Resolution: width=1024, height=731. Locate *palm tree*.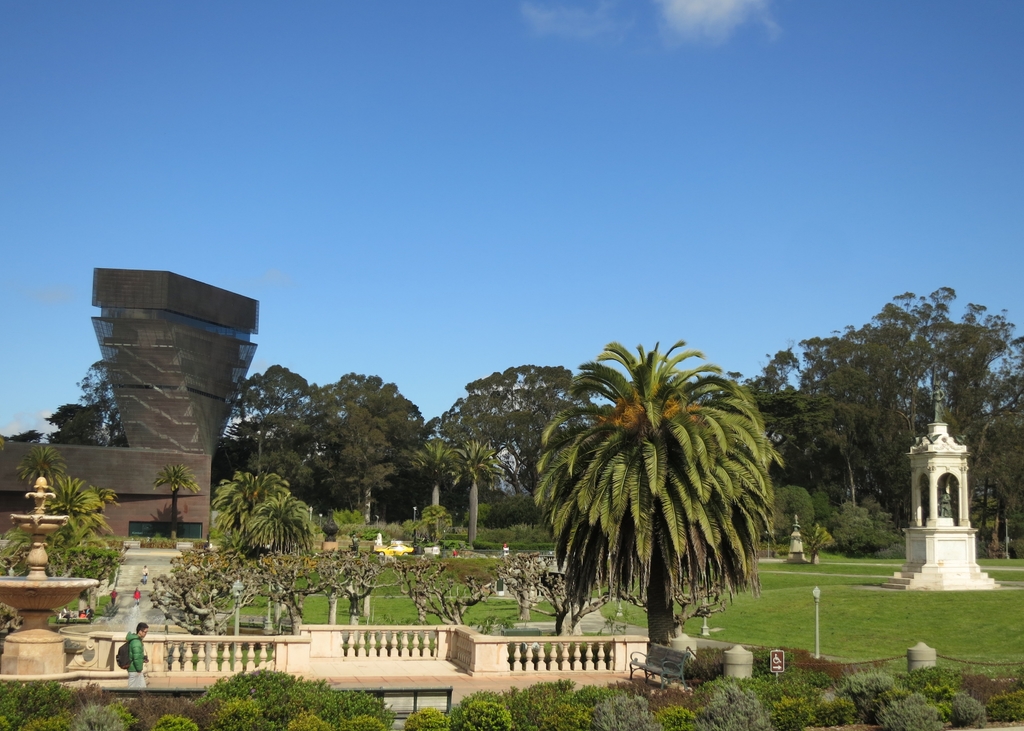
detection(760, 367, 843, 506).
